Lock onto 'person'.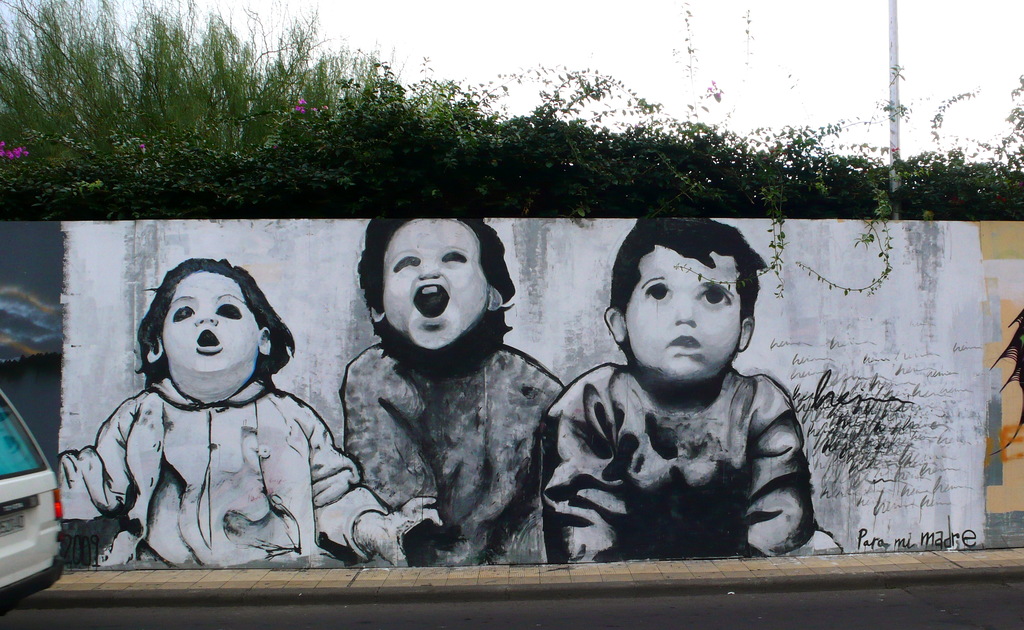
Locked: (x1=543, y1=219, x2=833, y2=564).
